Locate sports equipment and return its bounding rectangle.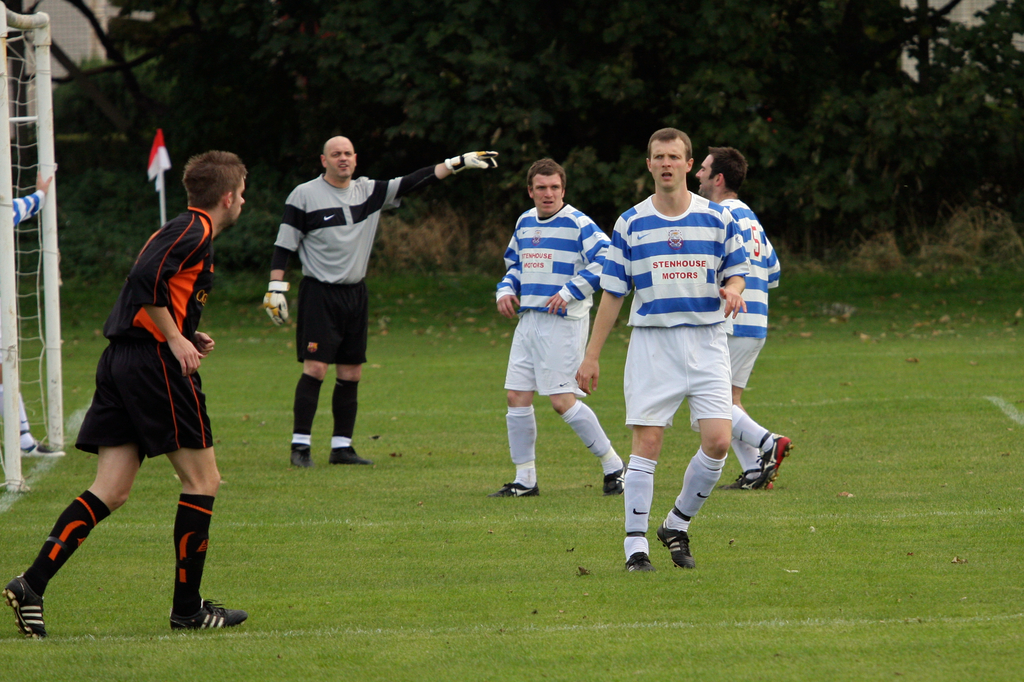
(left=440, top=148, right=495, bottom=172).
